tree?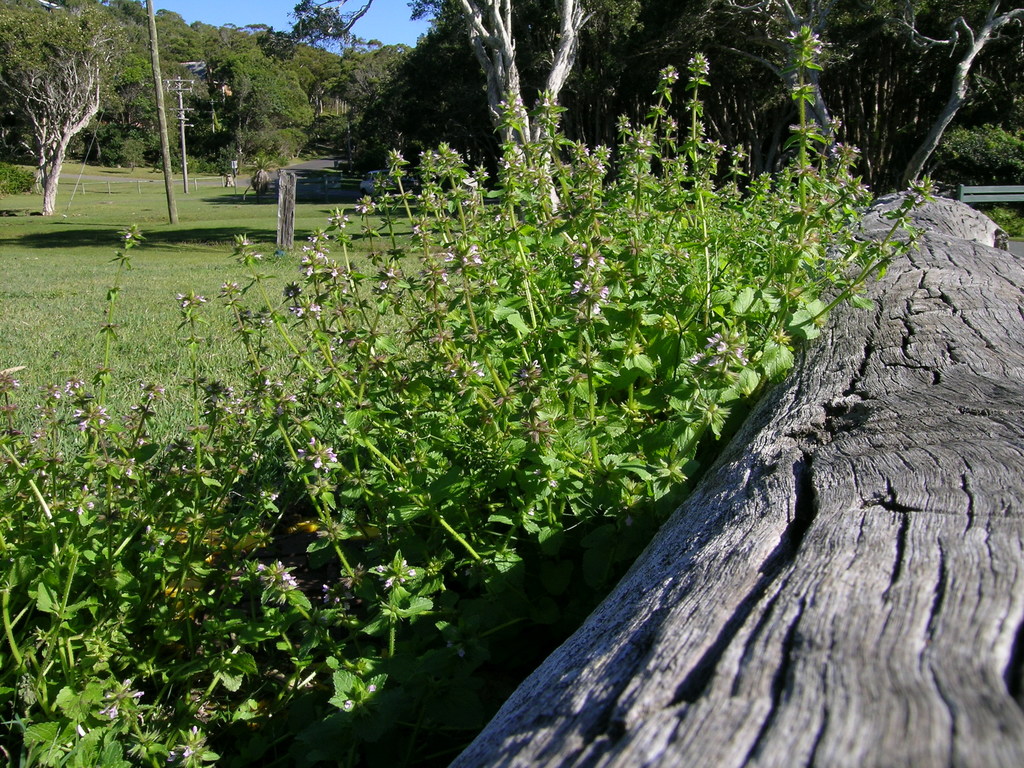
x1=10 y1=0 x2=113 y2=210
